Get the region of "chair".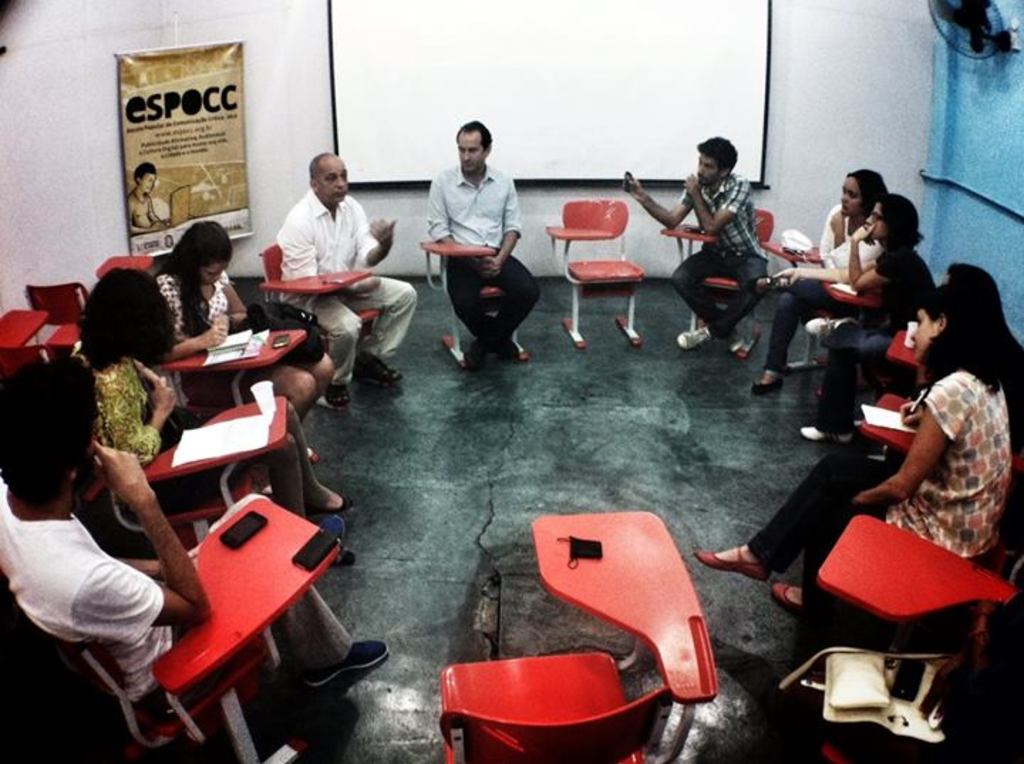
l=548, t=205, r=644, b=353.
